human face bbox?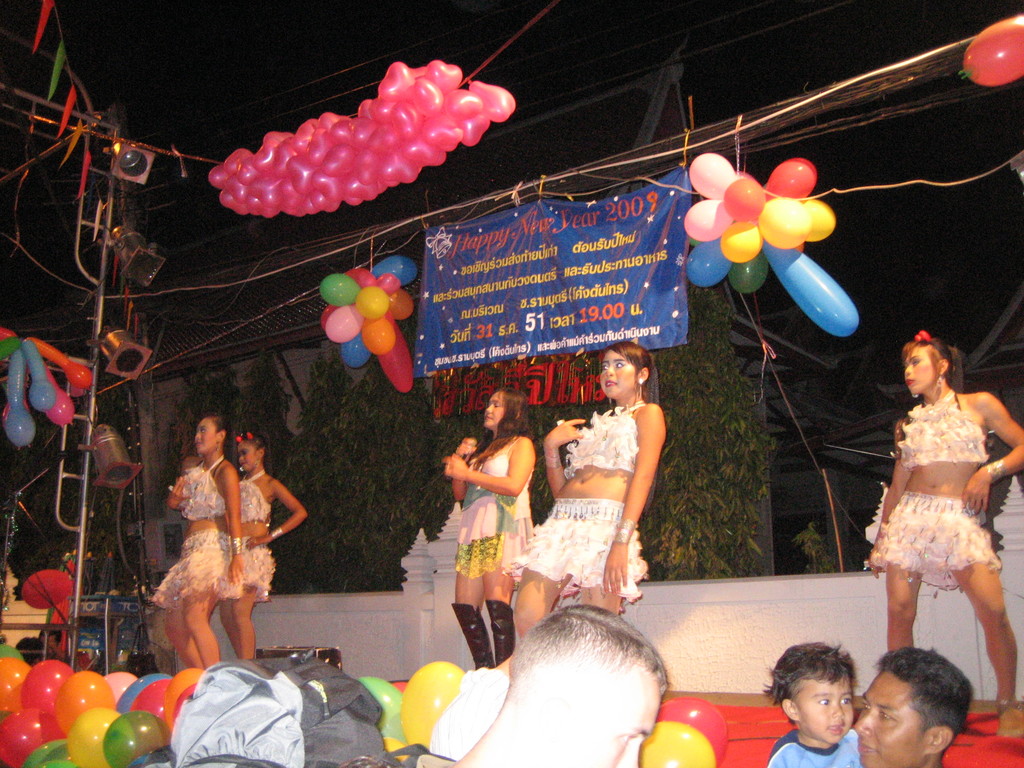
box(600, 351, 636, 398)
